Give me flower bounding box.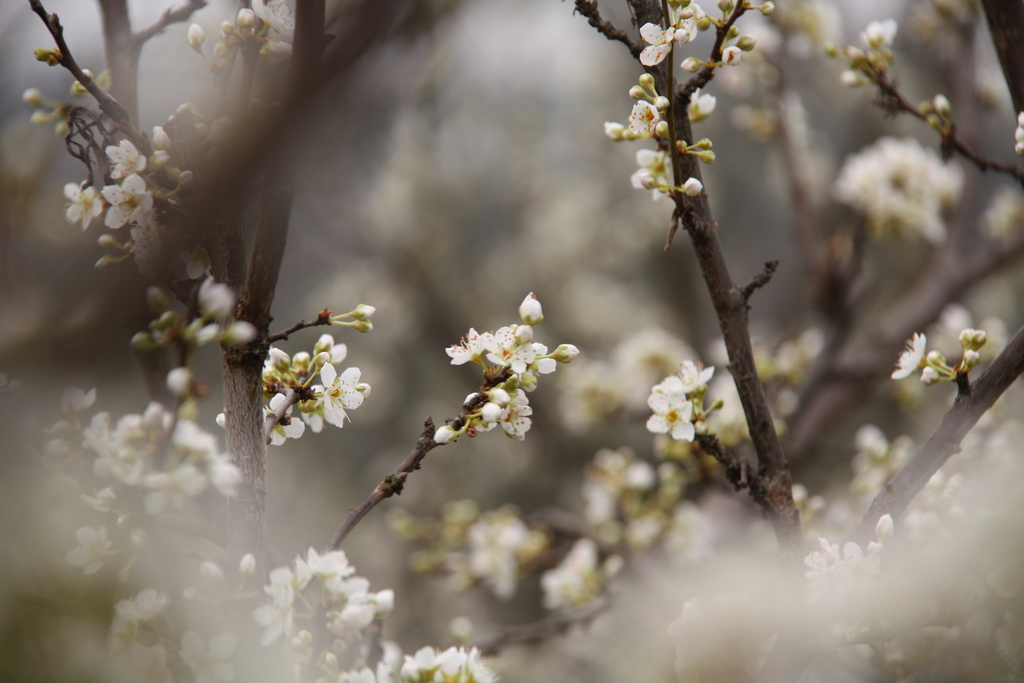
(801, 520, 1023, 682).
